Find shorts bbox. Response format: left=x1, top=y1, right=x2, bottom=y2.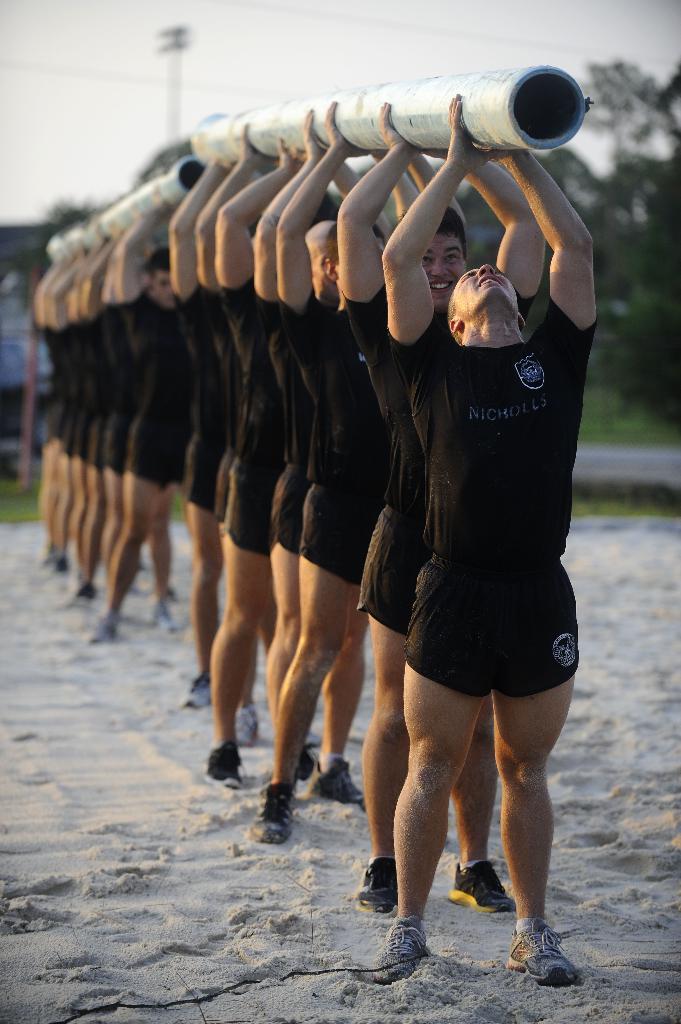
left=231, top=457, right=271, bottom=554.
